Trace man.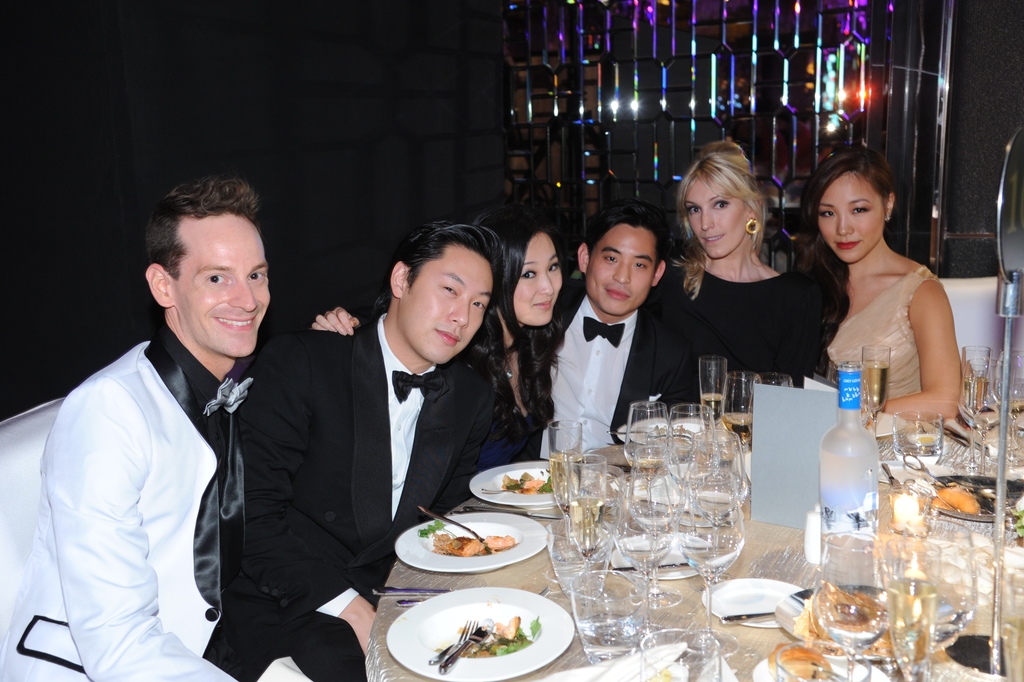
Traced to <region>233, 216, 508, 667</region>.
